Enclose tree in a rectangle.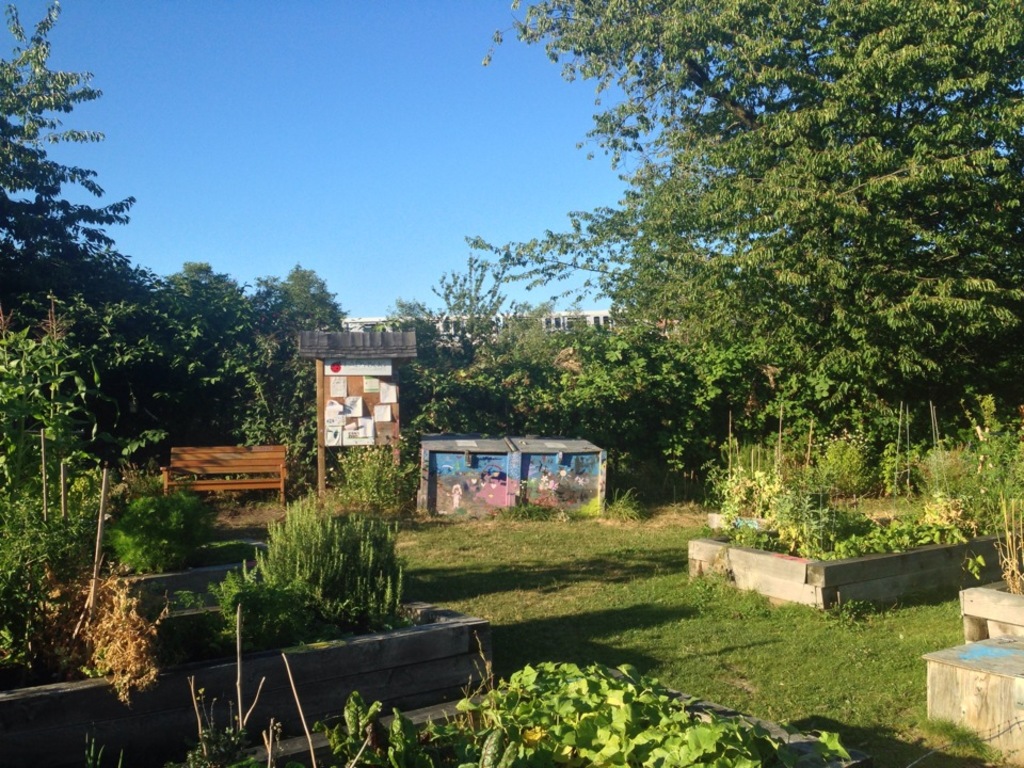
rect(265, 262, 414, 430).
